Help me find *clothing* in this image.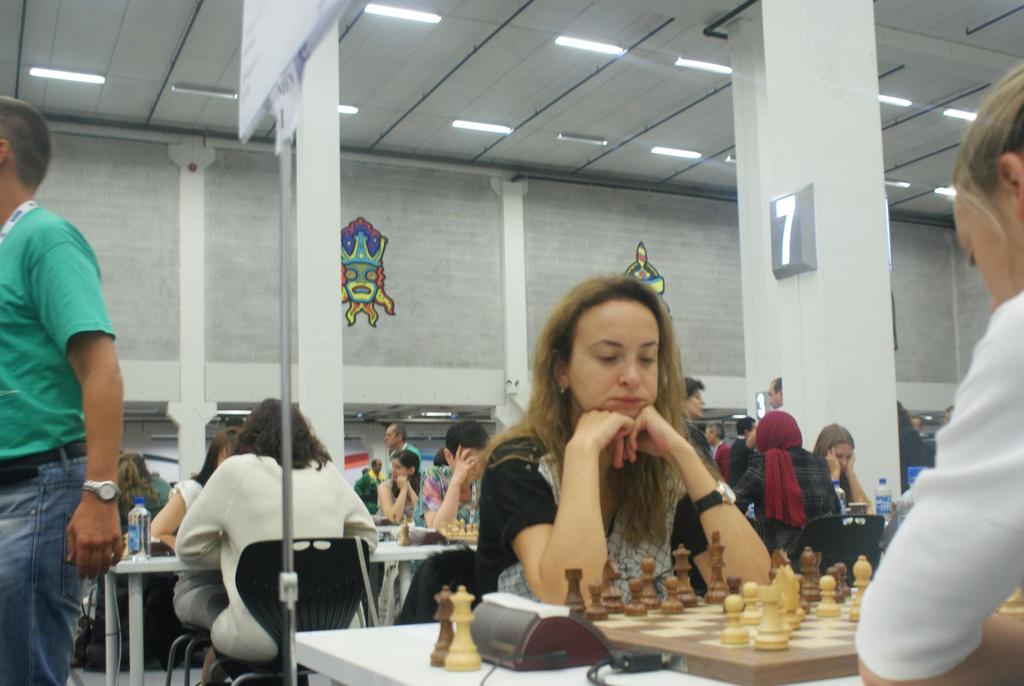
Found it: l=146, t=456, r=230, b=633.
